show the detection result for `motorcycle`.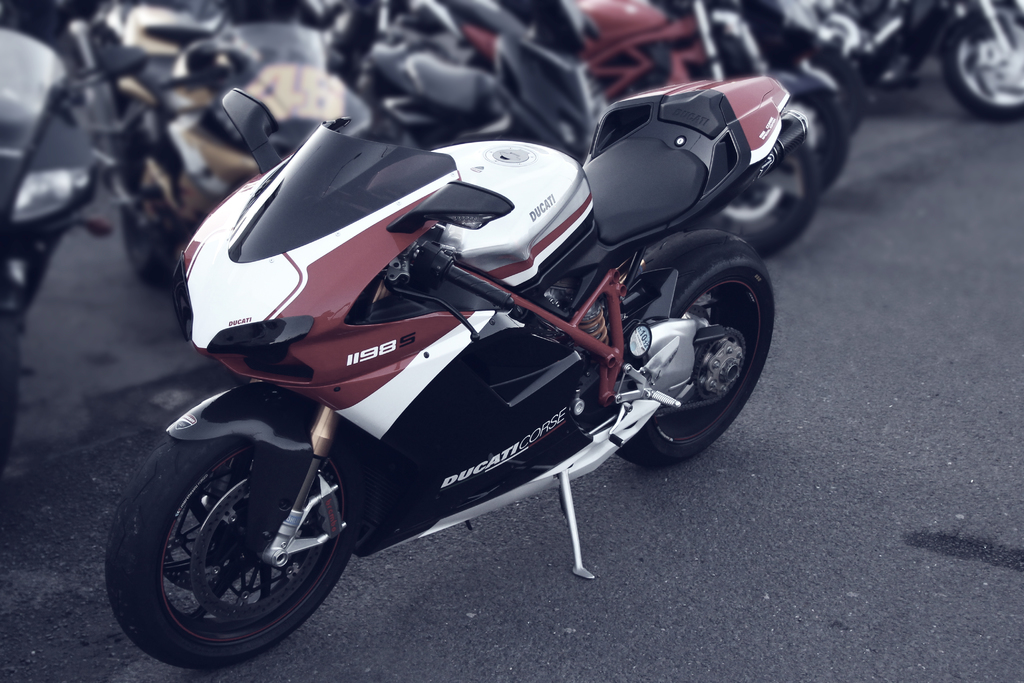
bbox=[101, 73, 792, 675].
